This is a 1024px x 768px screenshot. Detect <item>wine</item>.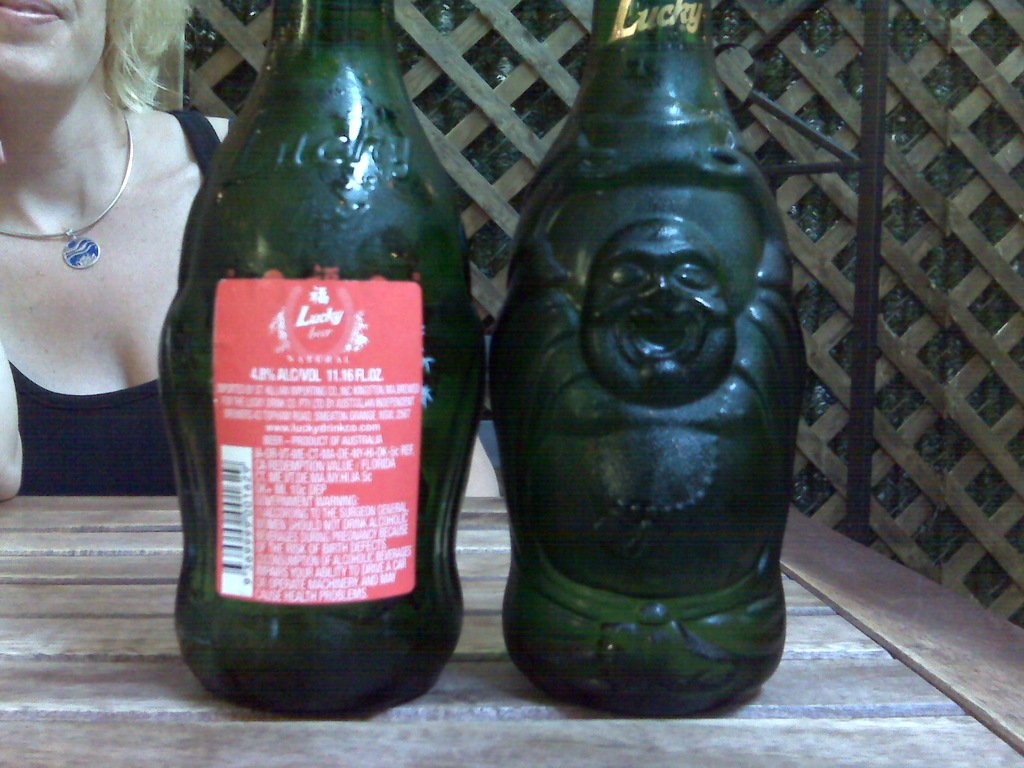
[left=143, top=0, right=494, bottom=724].
